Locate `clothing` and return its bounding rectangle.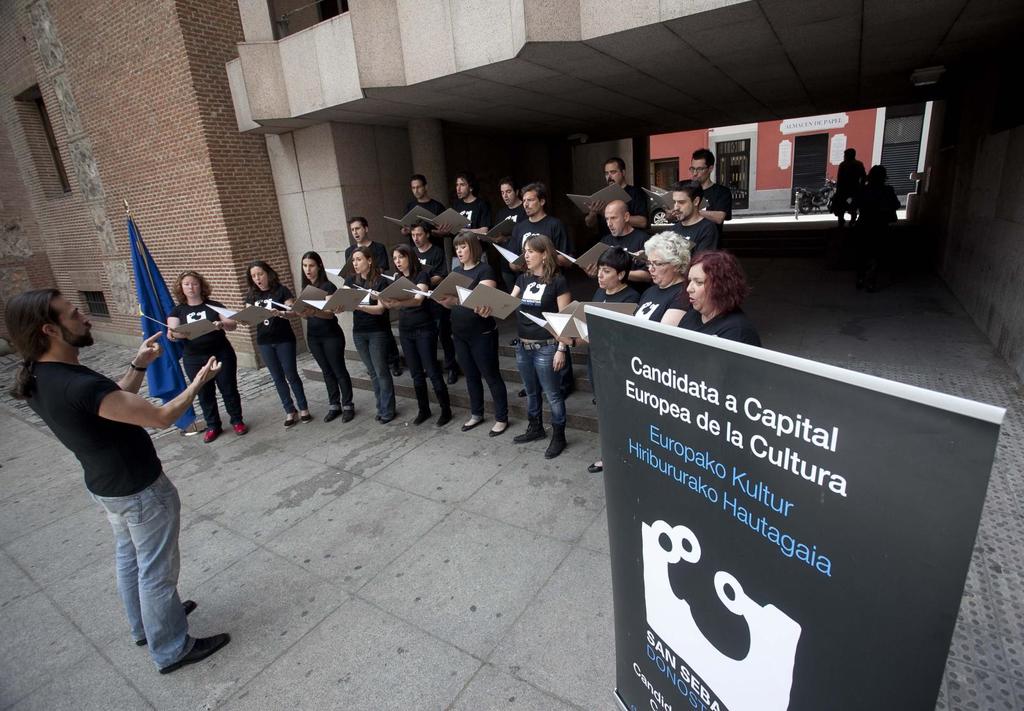
box(598, 234, 638, 271).
